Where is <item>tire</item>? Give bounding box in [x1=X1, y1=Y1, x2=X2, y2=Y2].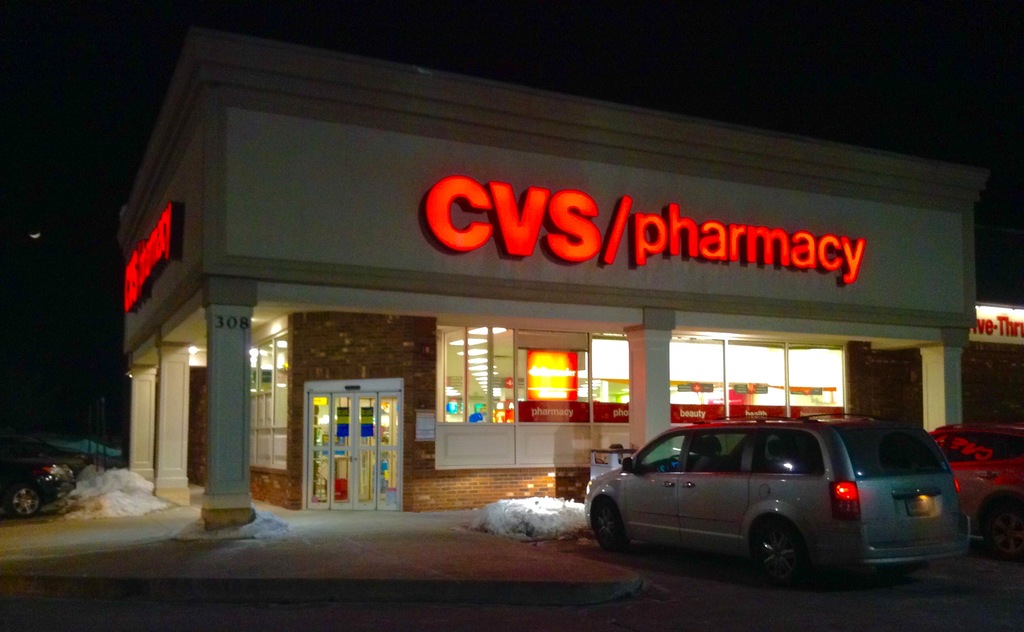
[x1=754, y1=516, x2=816, y2=583].
